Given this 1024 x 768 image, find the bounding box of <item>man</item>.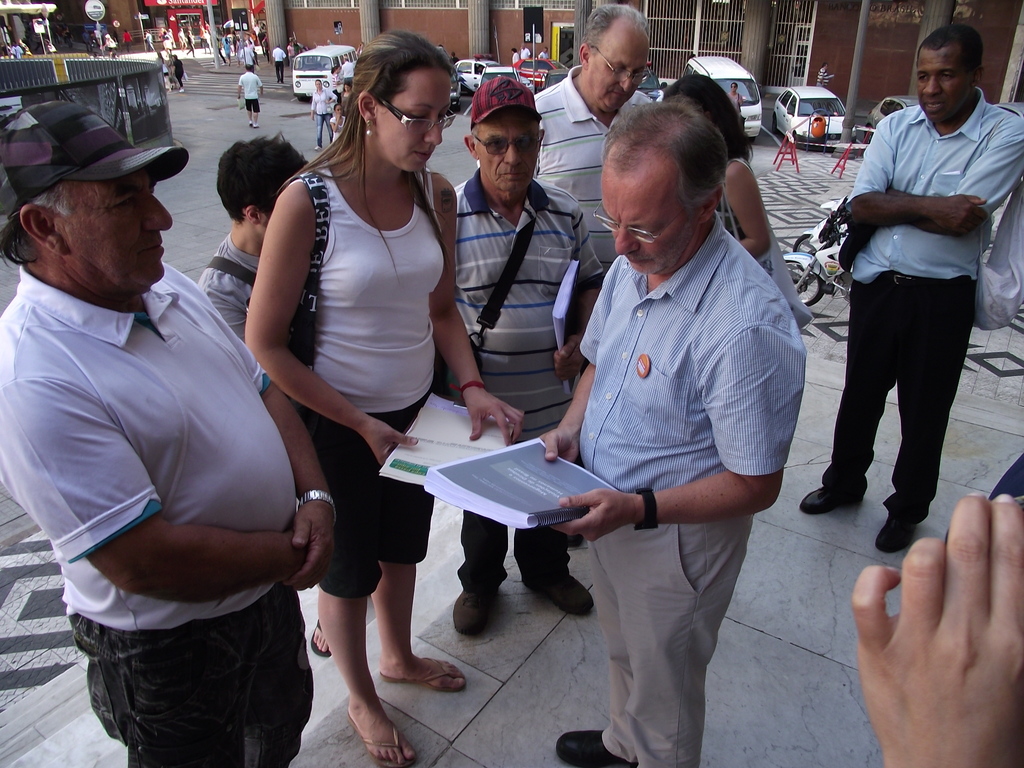
l=344, t=57, r=356, b=81.
